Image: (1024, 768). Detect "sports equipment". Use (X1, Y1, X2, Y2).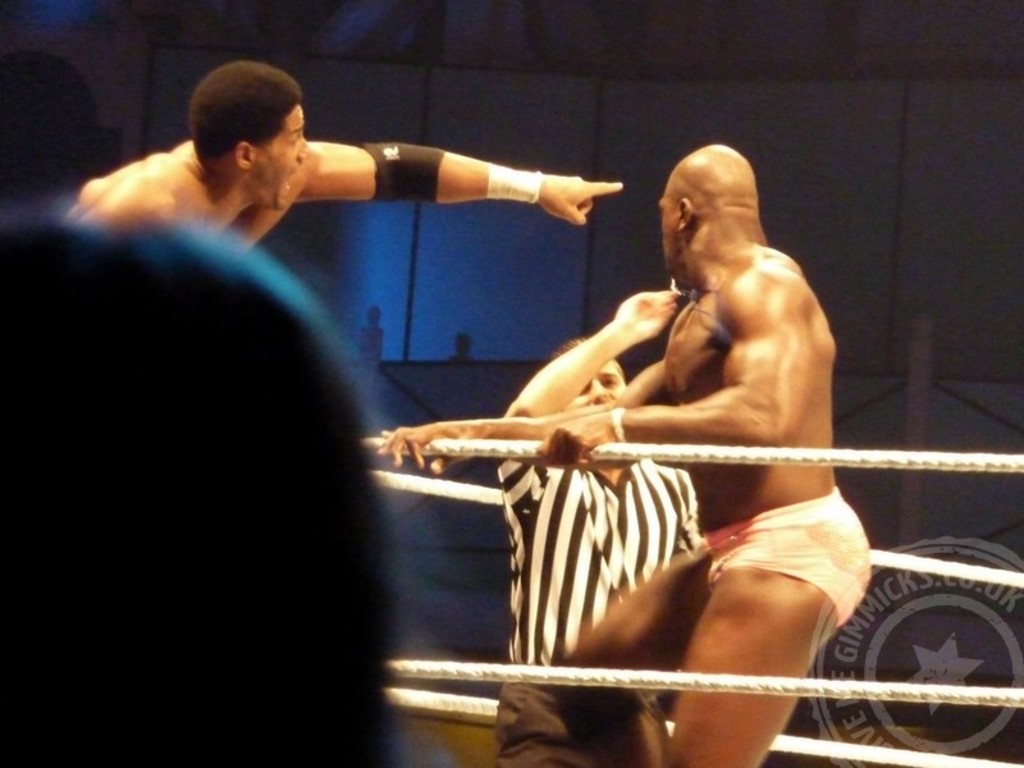
(351, 138, 452, 204).
